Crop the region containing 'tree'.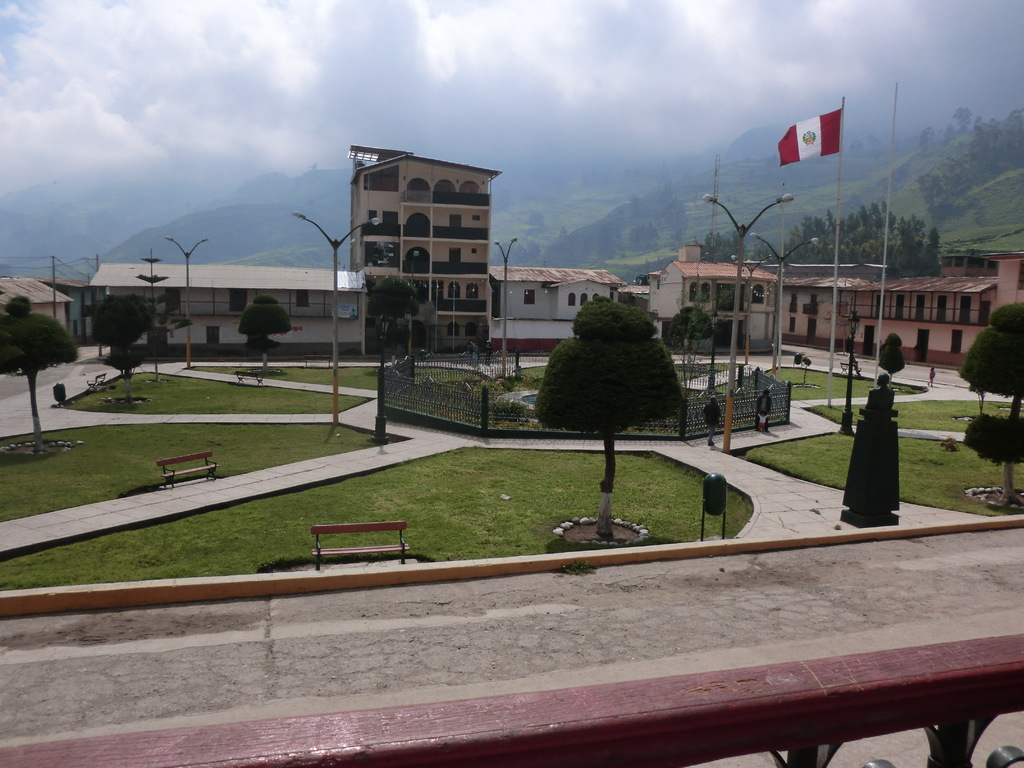
Crop region: Rect(239, 299, 297, 356).
